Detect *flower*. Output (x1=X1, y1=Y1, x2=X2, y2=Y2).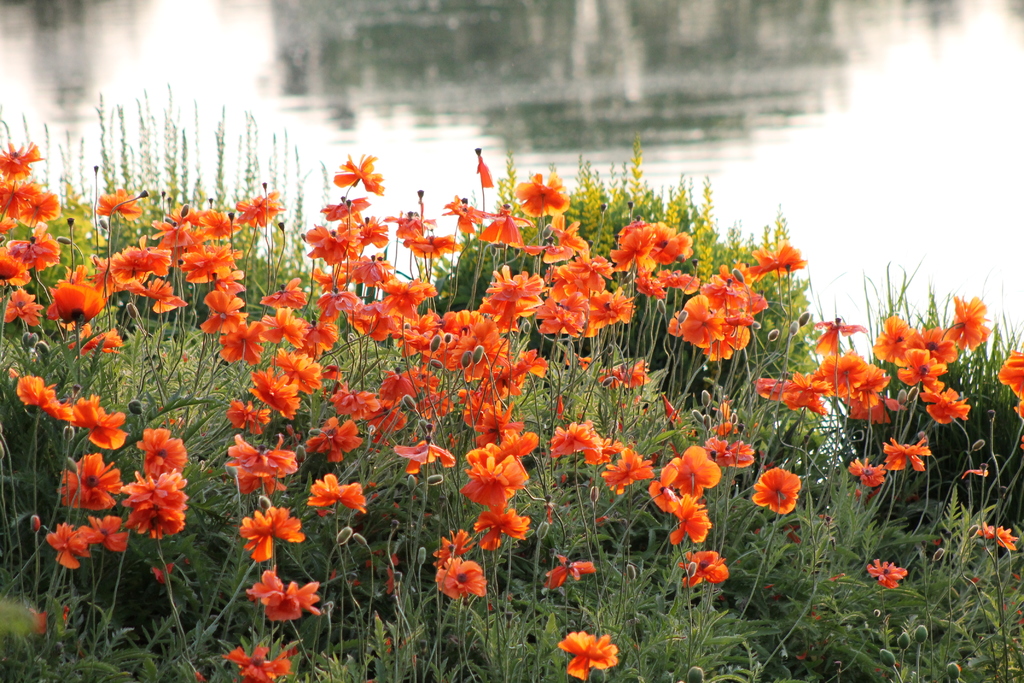
(x1=220, y1=433, x2=299, y2=488).
